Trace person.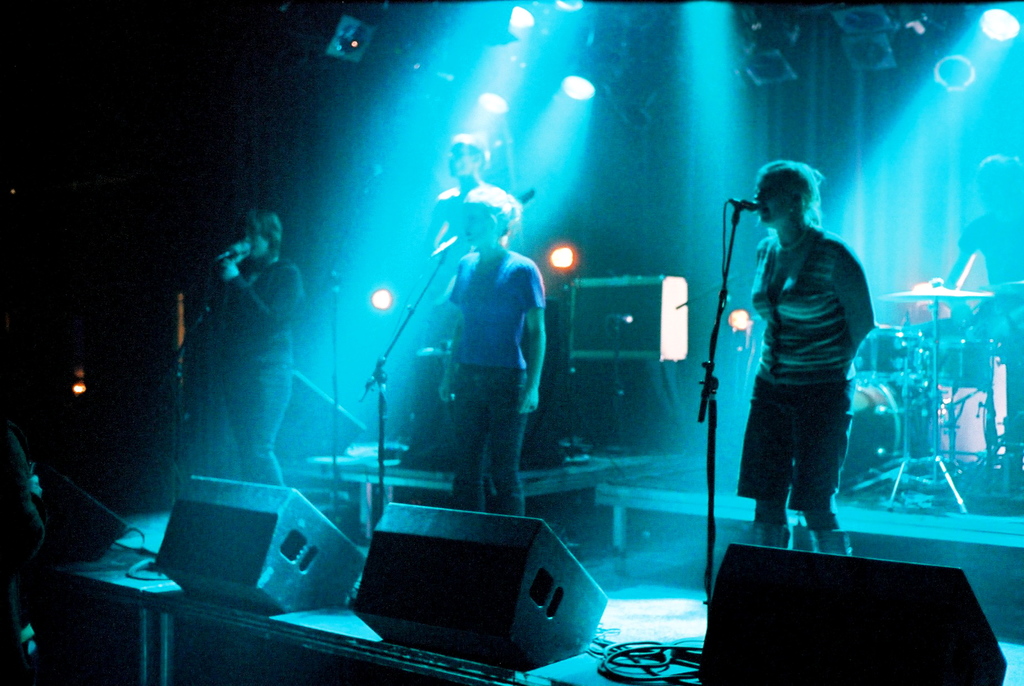
Traced to left=428, top=186, right=552, bottom=518.
